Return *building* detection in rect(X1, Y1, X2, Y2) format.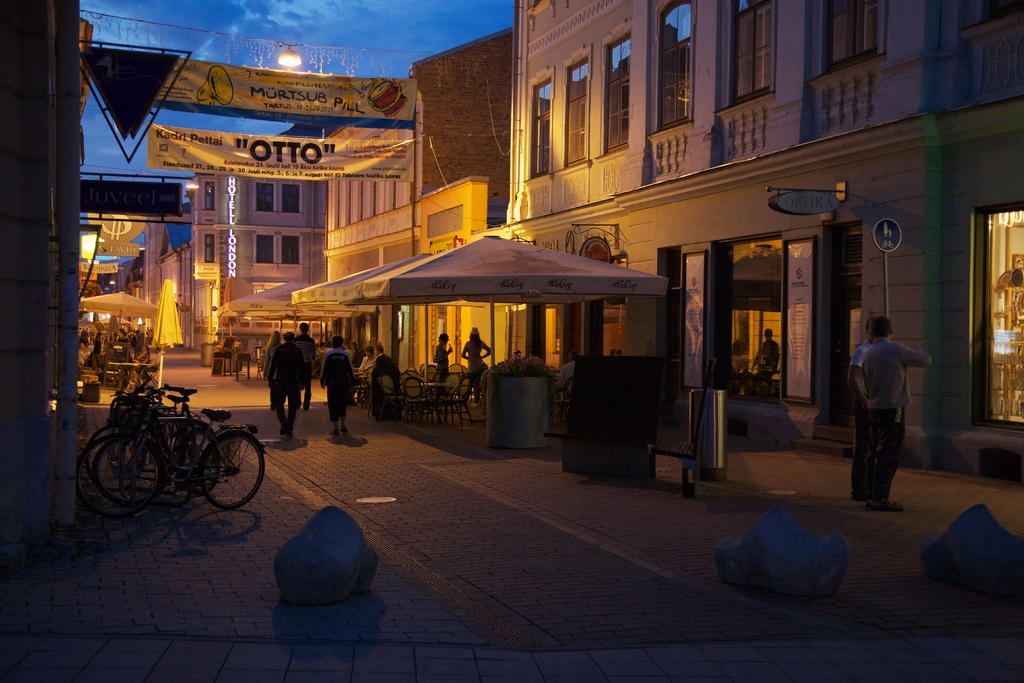
rect(511, 0, 1023, 483).
